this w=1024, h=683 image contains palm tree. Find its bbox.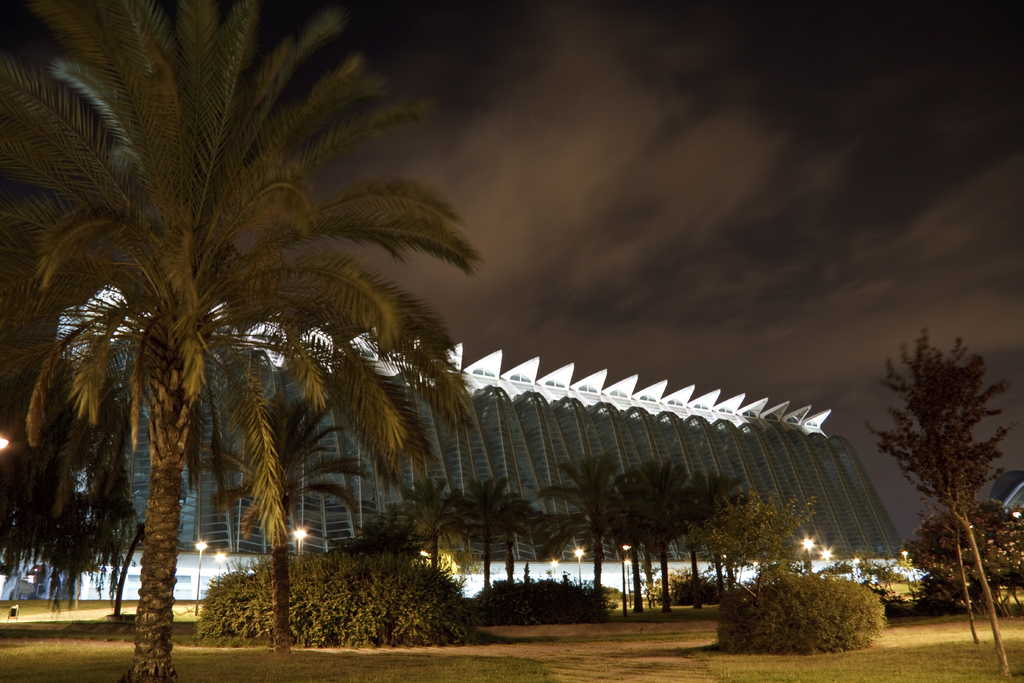
left=372, top=473, right=468, bottom=588.
